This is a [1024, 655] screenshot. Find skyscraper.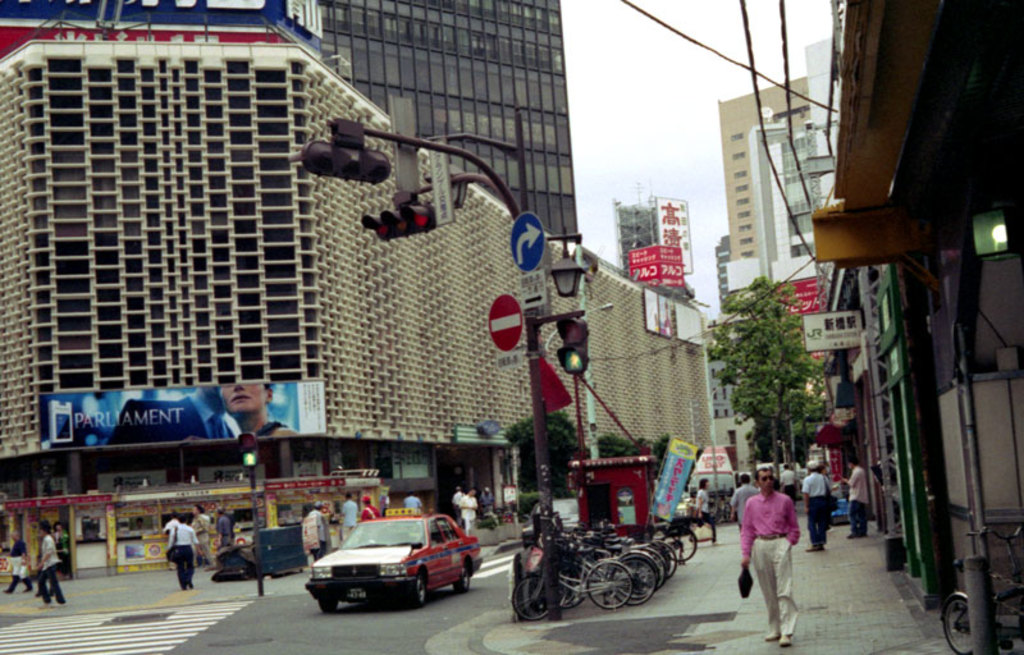
Bounding box: bbox(722, 70, 806, 313).
